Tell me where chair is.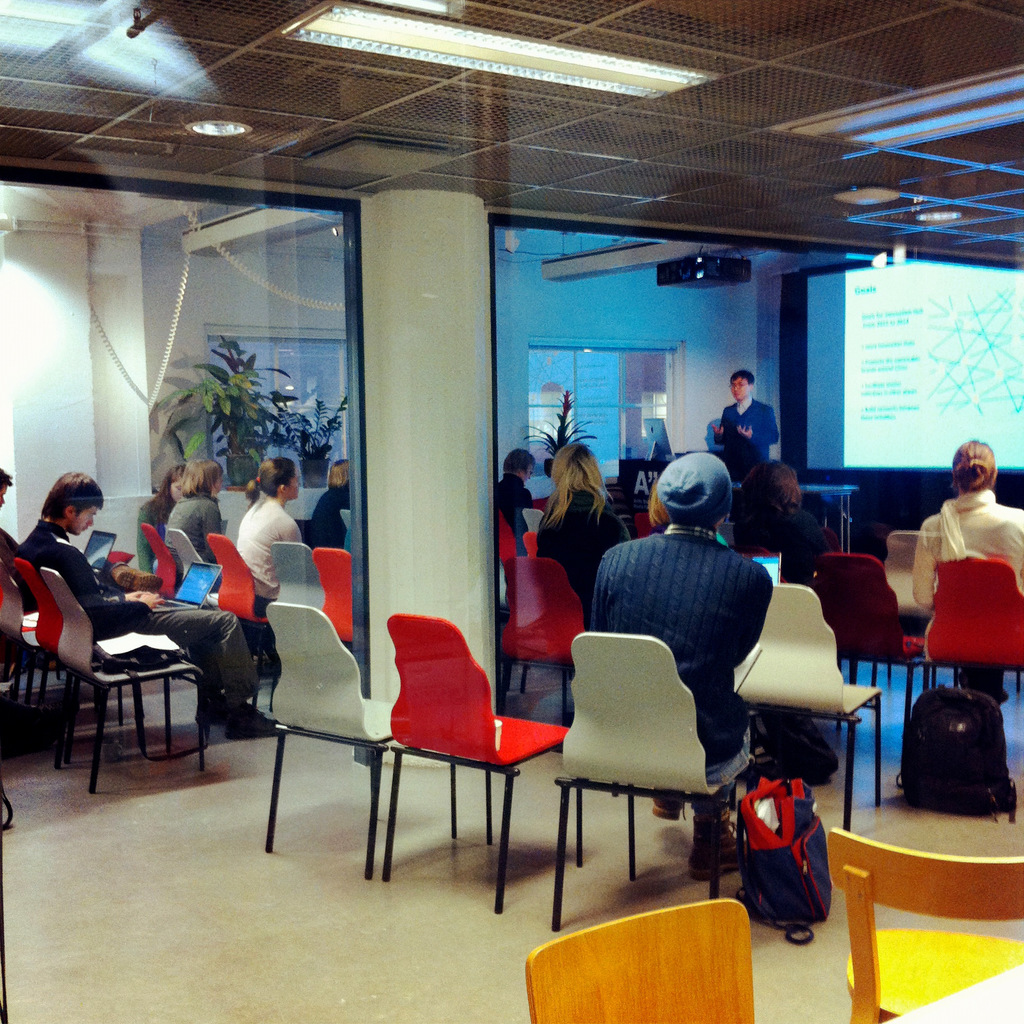
chair is at <bbox>882, 532, 934, 627</bbox>.
